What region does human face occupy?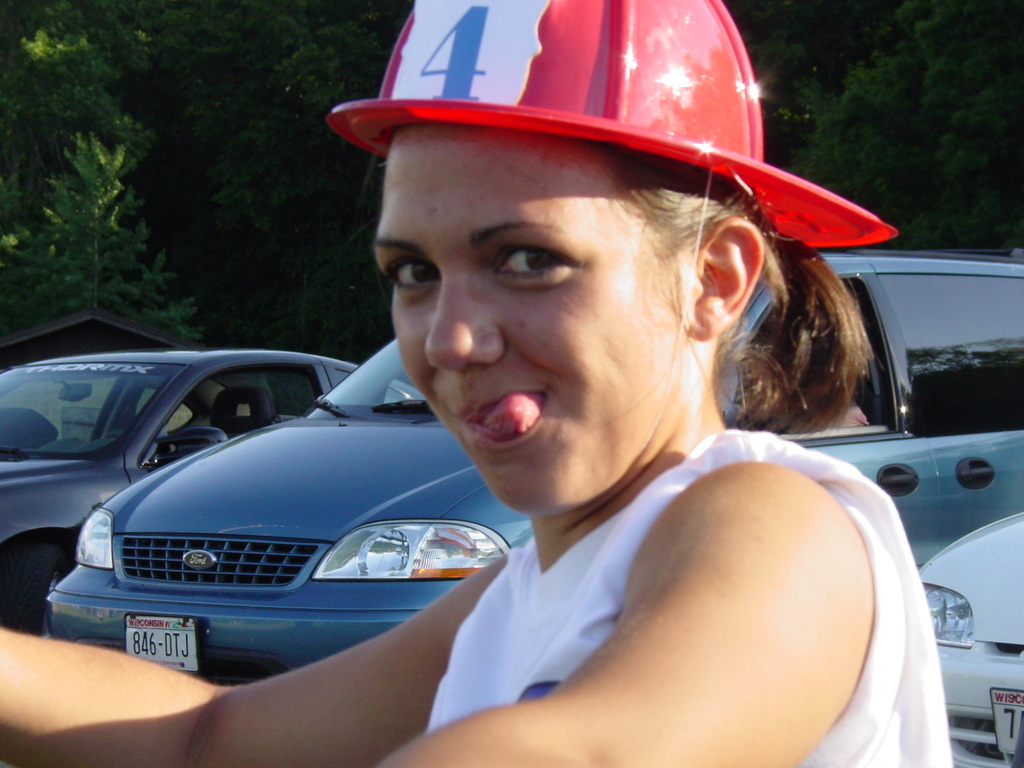
region(372, 124, 695, 519).
